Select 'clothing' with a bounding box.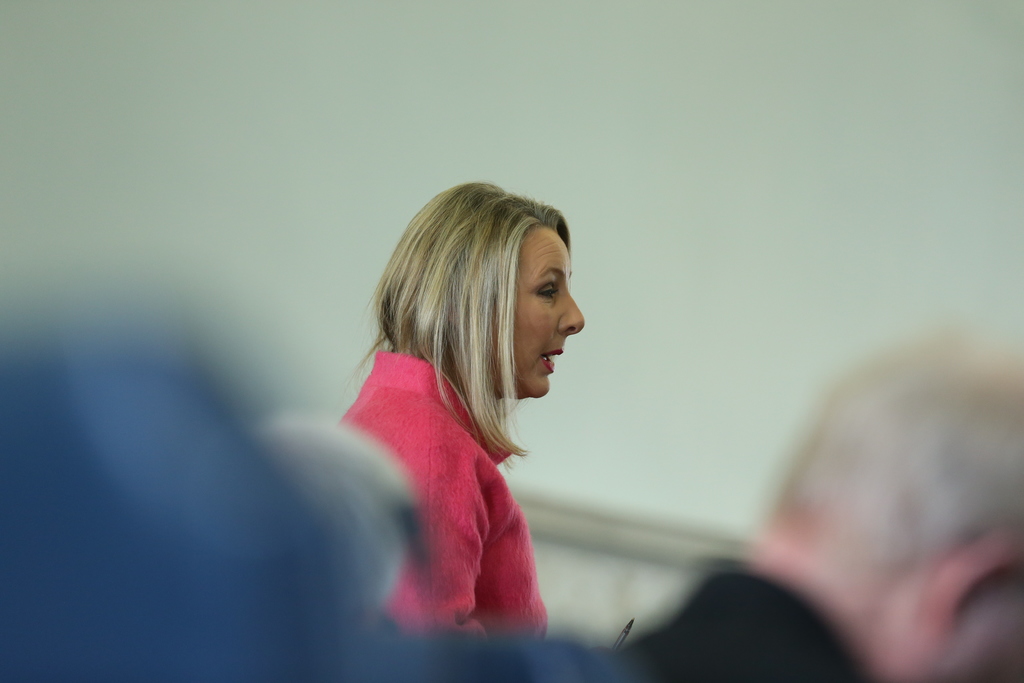
detection(359, 361, 564, 629).
